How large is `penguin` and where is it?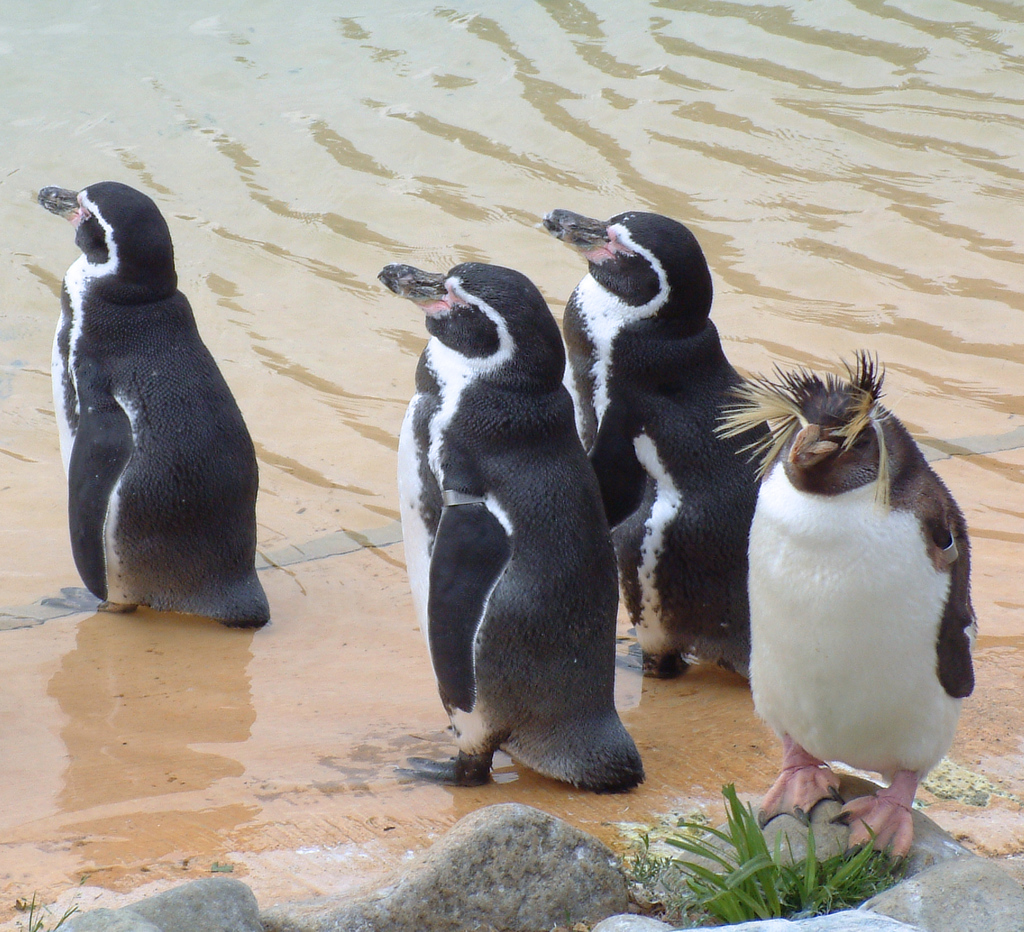
Bounding box: 48 182 280 643.
